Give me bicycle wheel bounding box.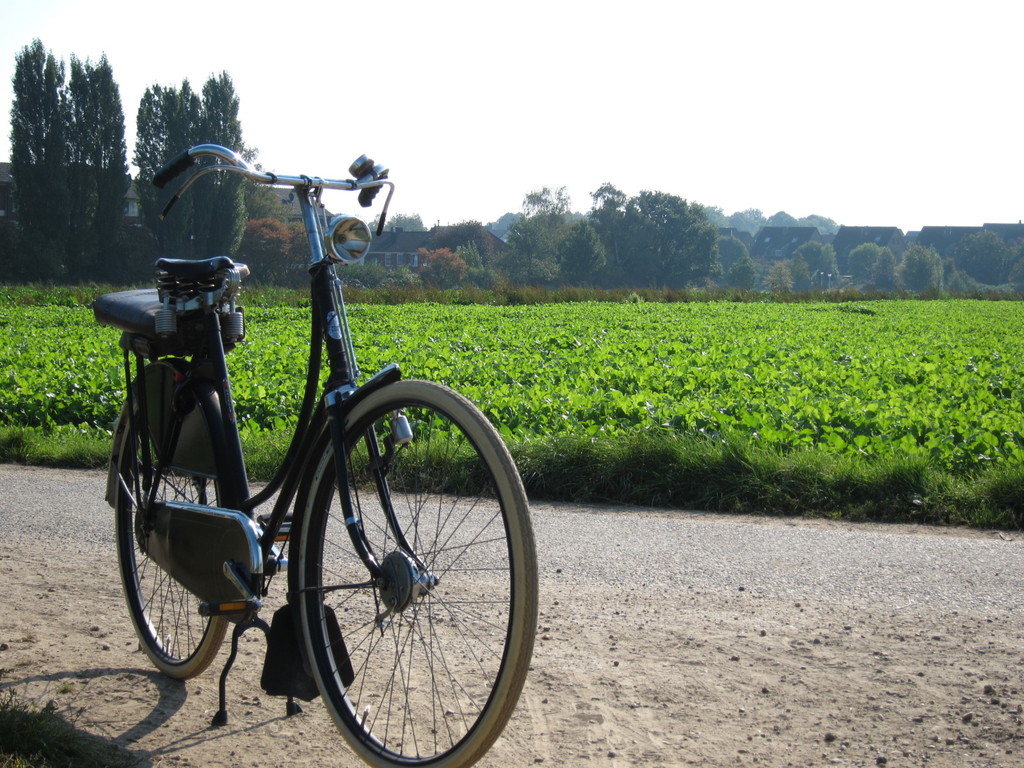
box=[296, 379, 541, 767].
